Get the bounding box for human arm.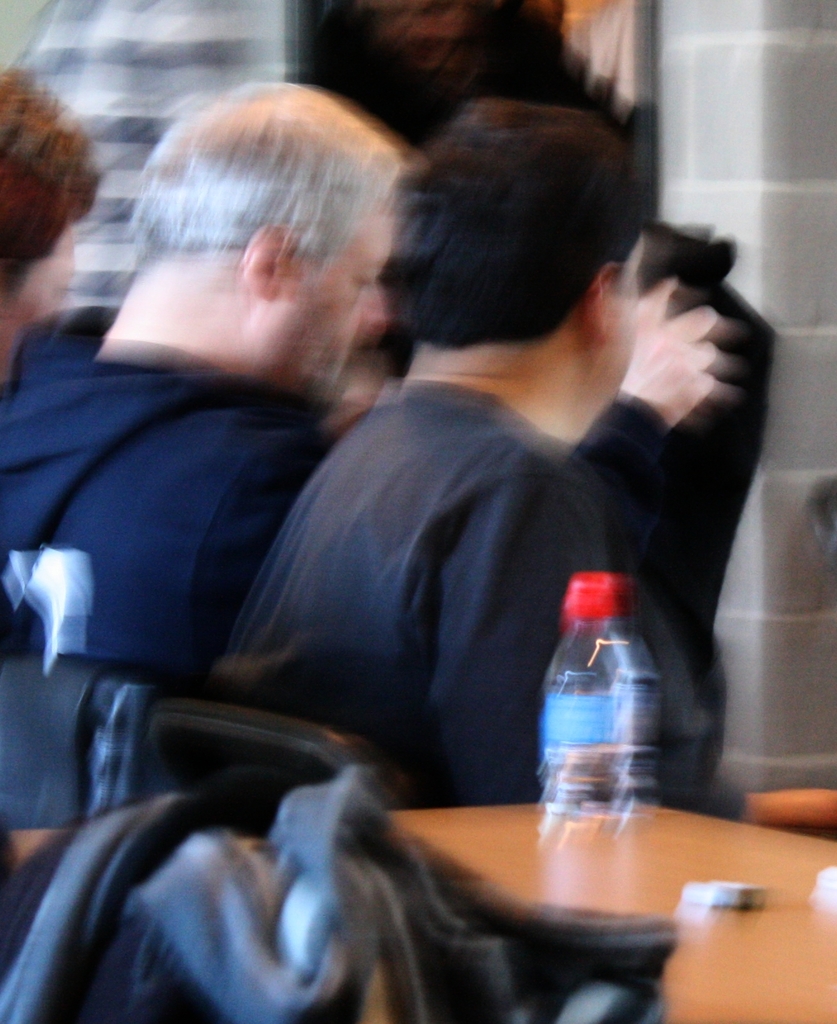
box(428, 472, 607, 806).
